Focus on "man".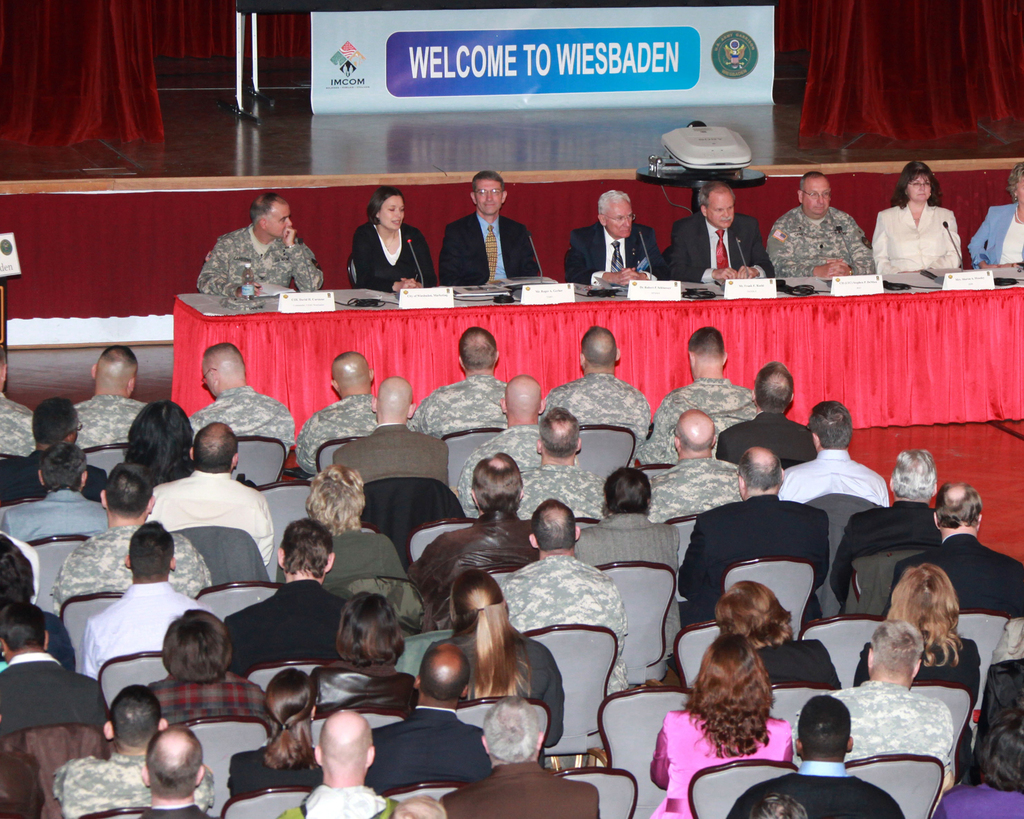
Focused at <box>517,409,611,519</box>.
